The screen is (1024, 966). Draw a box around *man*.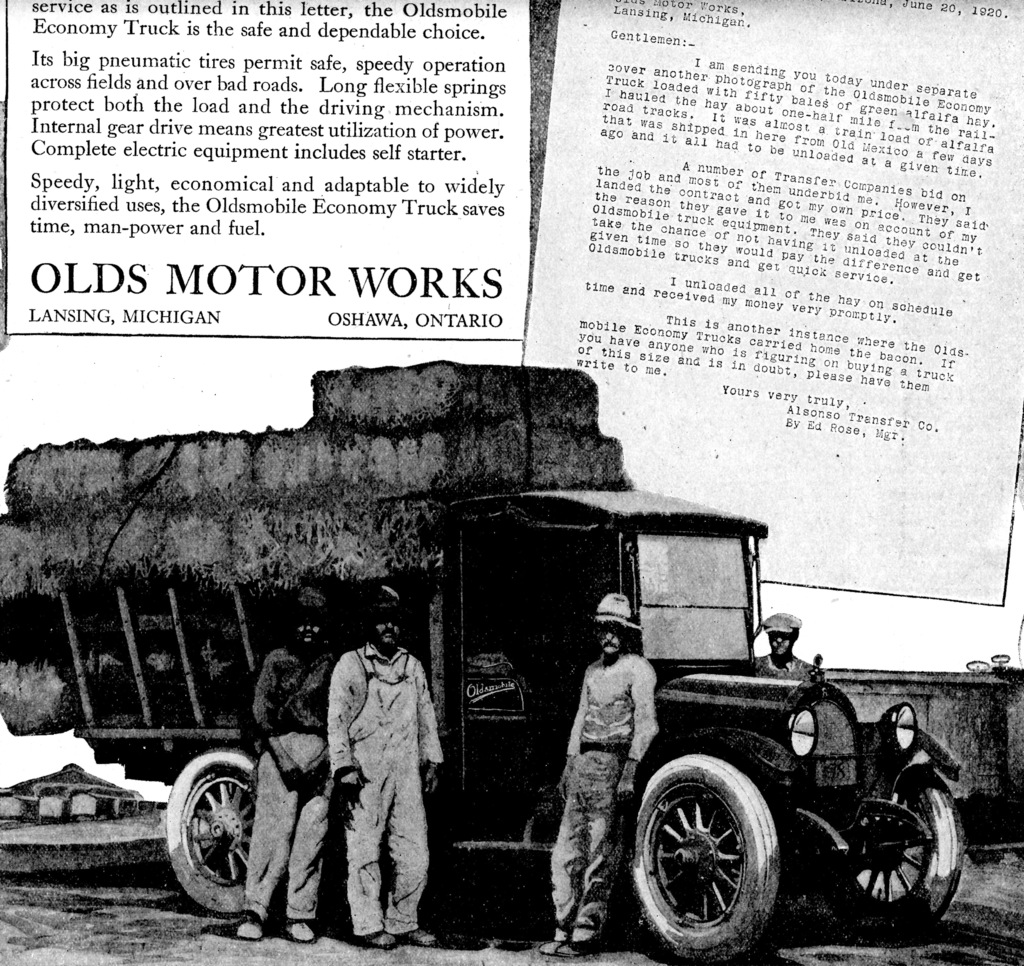
bbox(326, 583, 462, 942).
